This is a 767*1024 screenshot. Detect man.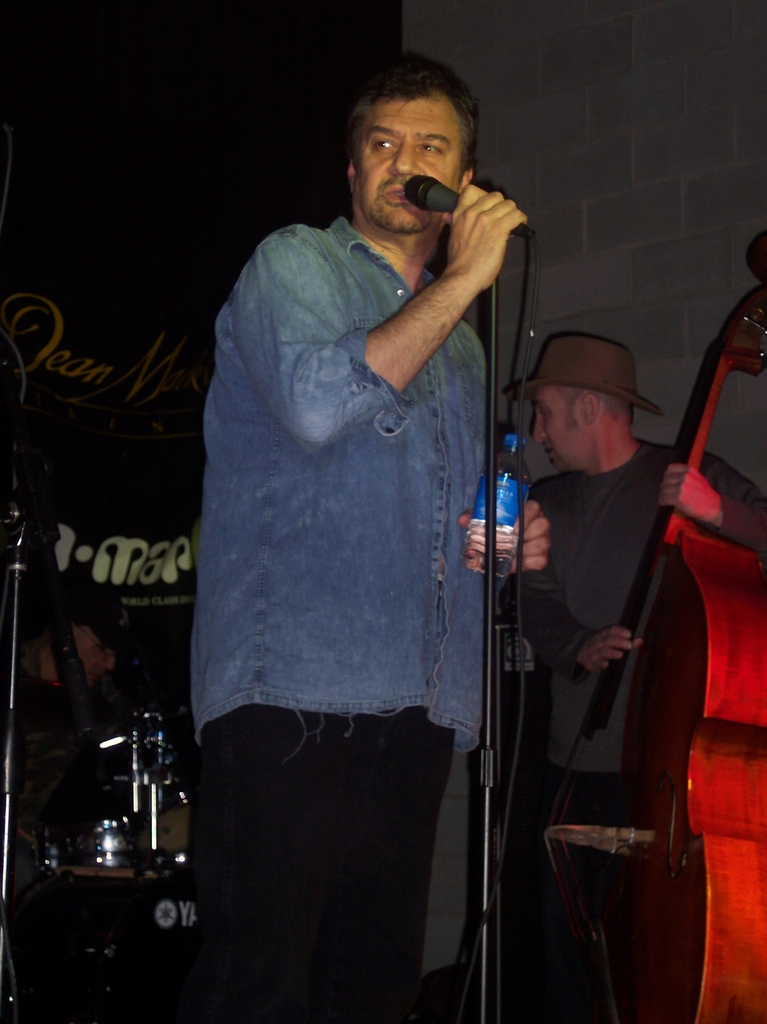
[left=163, top=44, right=567, bottom=988].
